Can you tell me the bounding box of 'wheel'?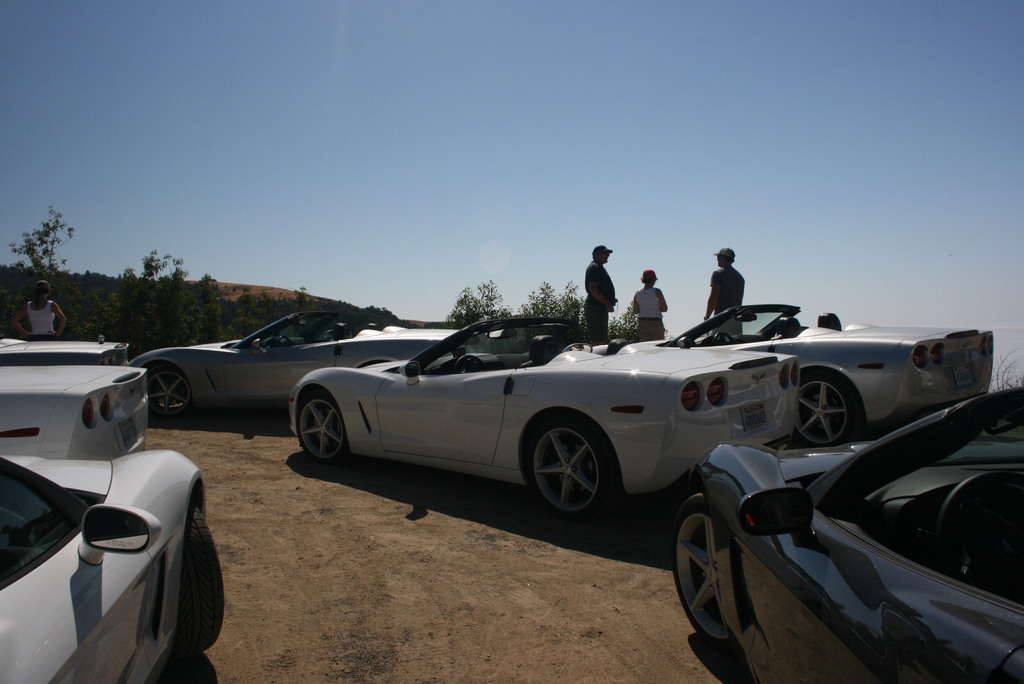
139, 368, 193, 413.
